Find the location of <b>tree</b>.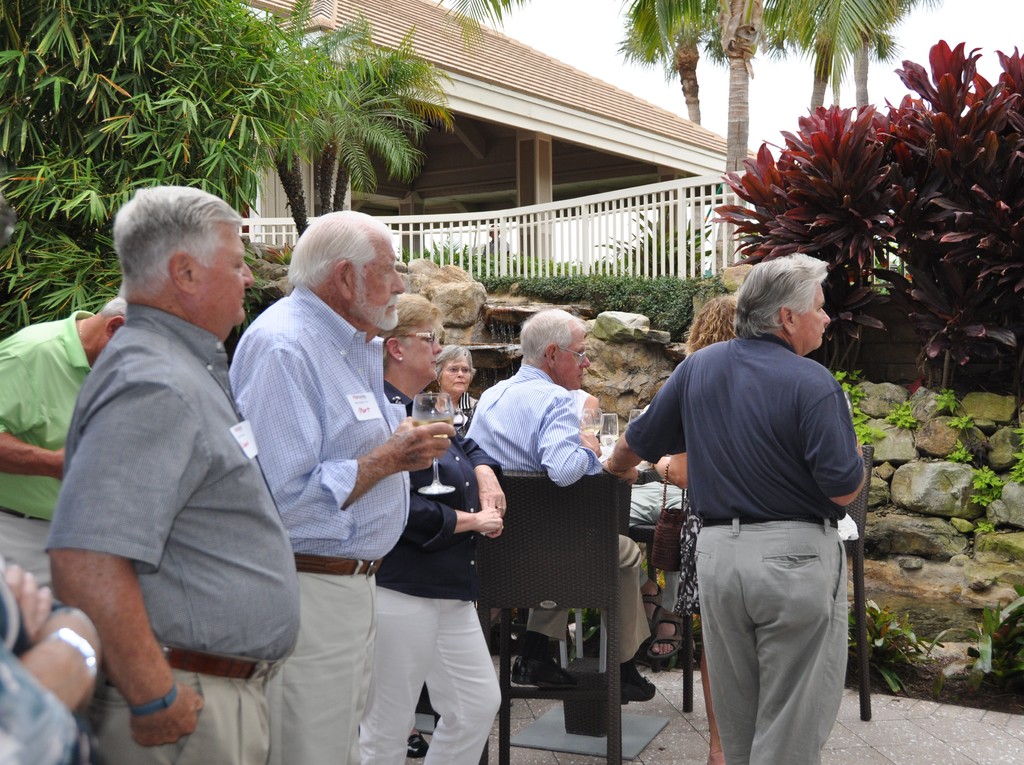
Location: bbox=[397, 0, 944, 299].
